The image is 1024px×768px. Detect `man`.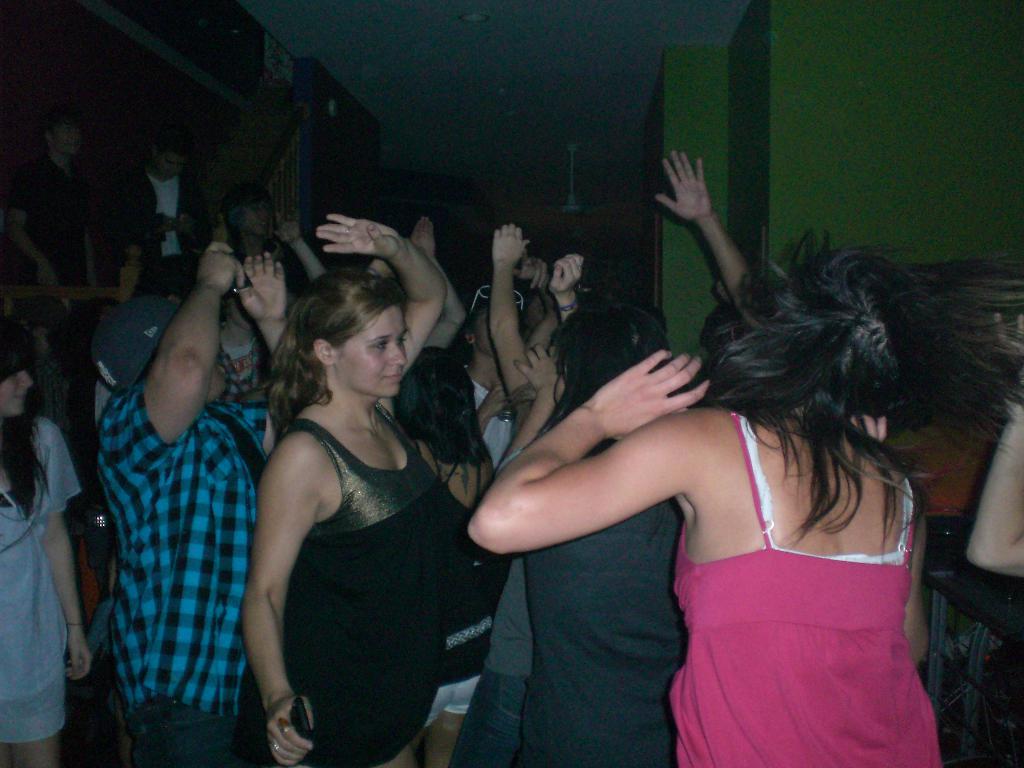
Detection: detection(119, 128, 215, 248).
